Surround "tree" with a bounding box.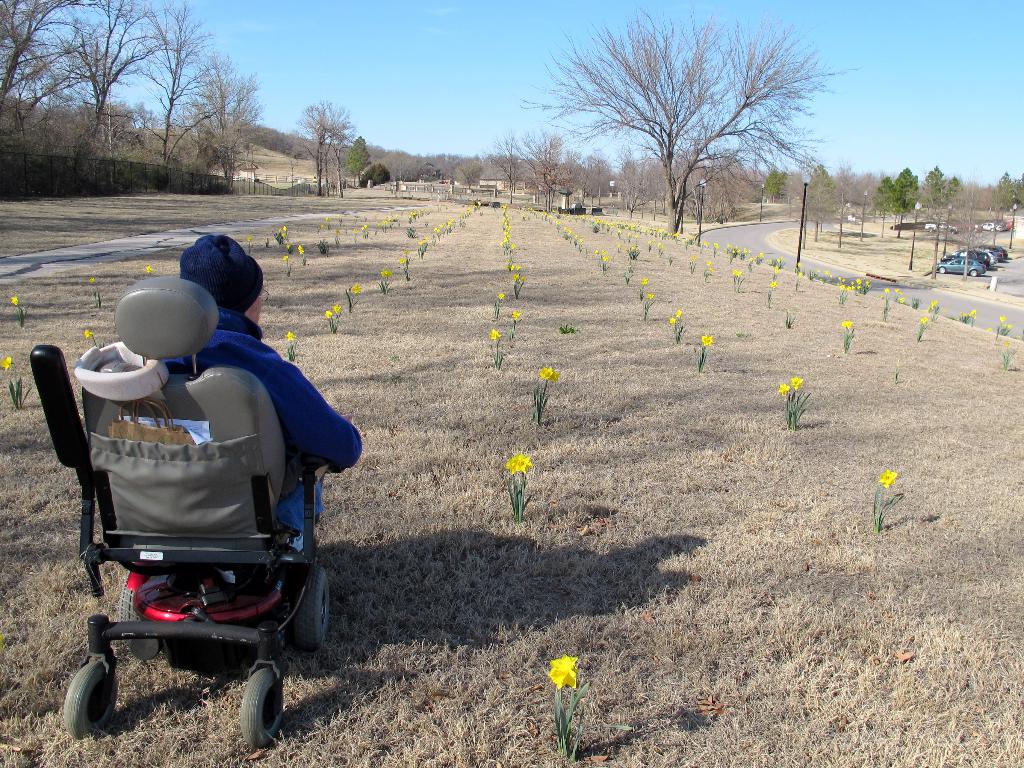
detection(805, 164, 830, 217).
